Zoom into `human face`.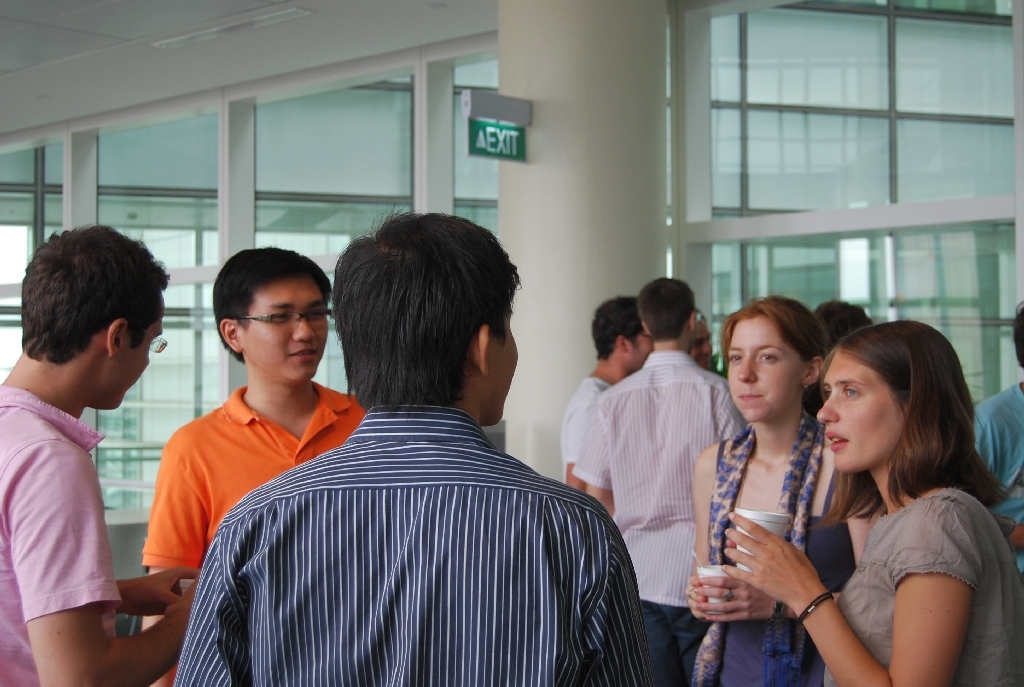
Zoom target: left=625, top=332, right=652, bottom=370.
